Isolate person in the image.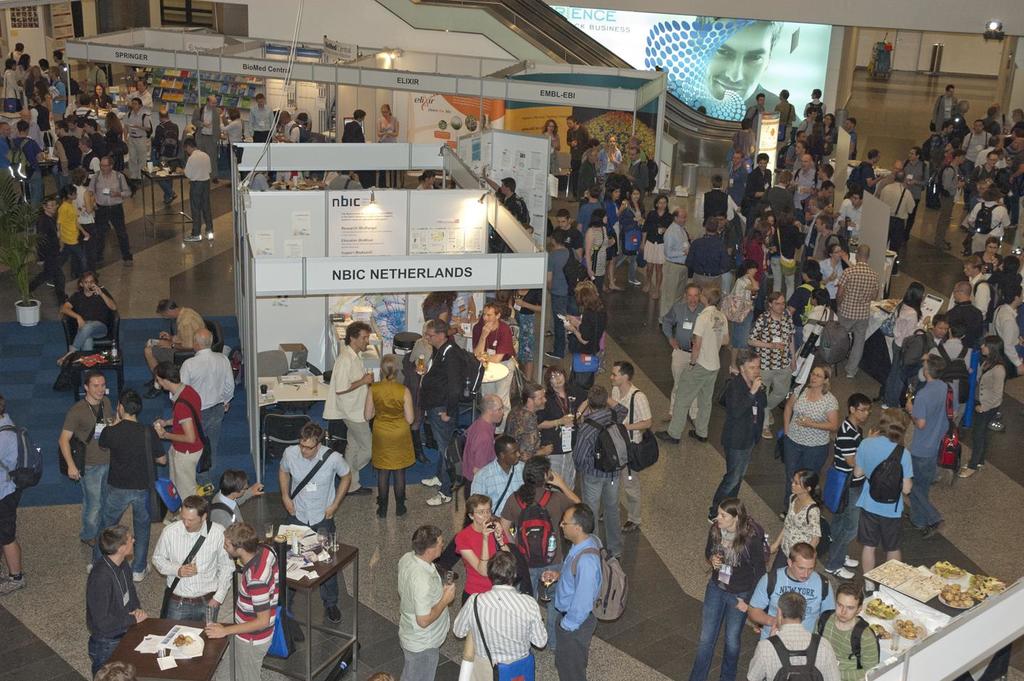
Isolated region: (904,354,955,538).
